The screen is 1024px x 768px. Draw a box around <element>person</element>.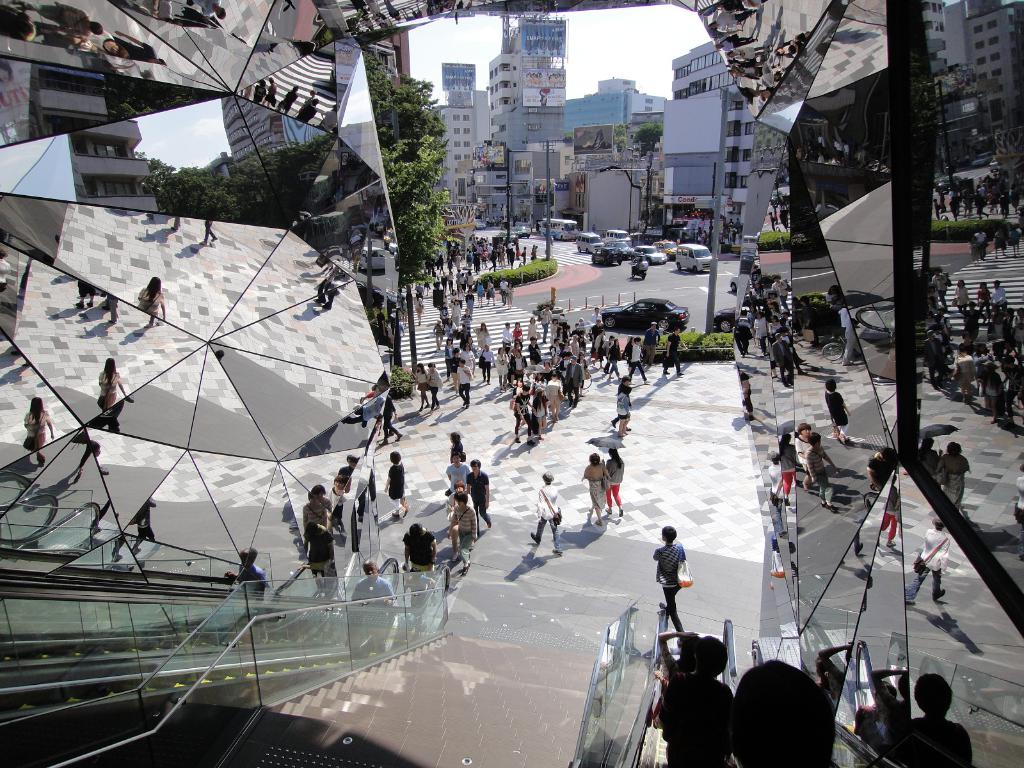
[left=446, top=426, right=471, bottom=461].
